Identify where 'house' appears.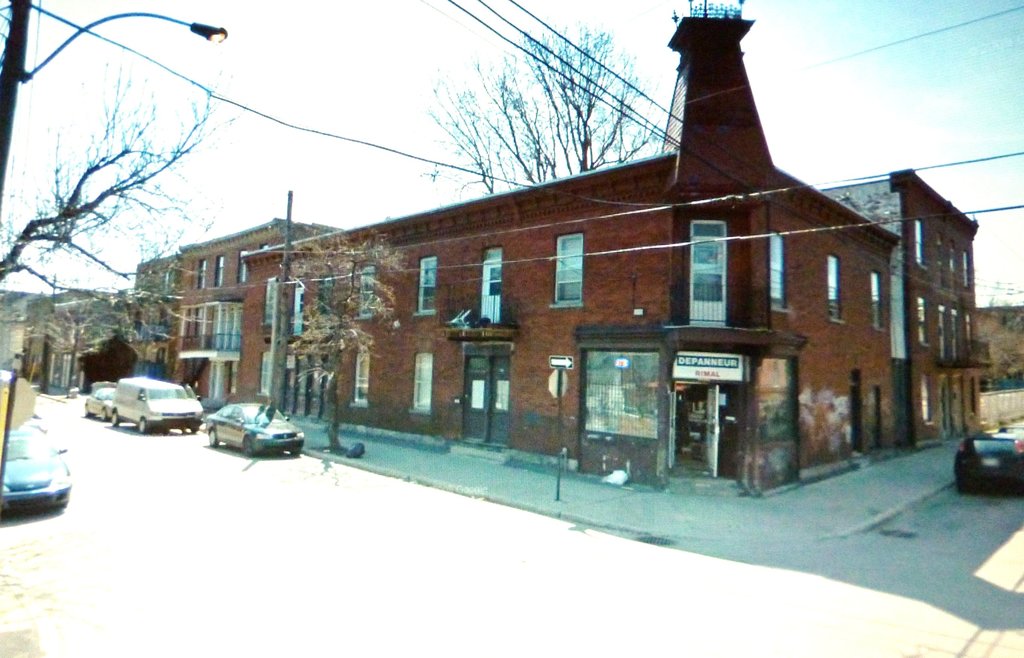
Appears at pyautogui.locateOnScreen(813, 166, 980, 442).
